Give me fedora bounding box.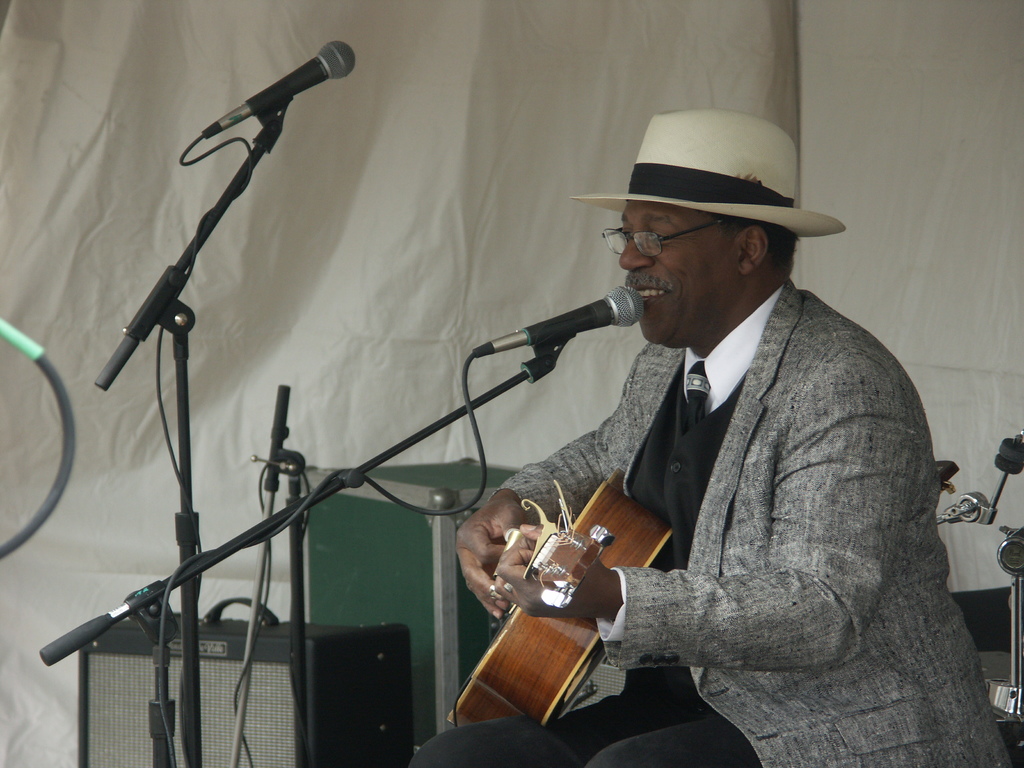
567:111:851:236.
